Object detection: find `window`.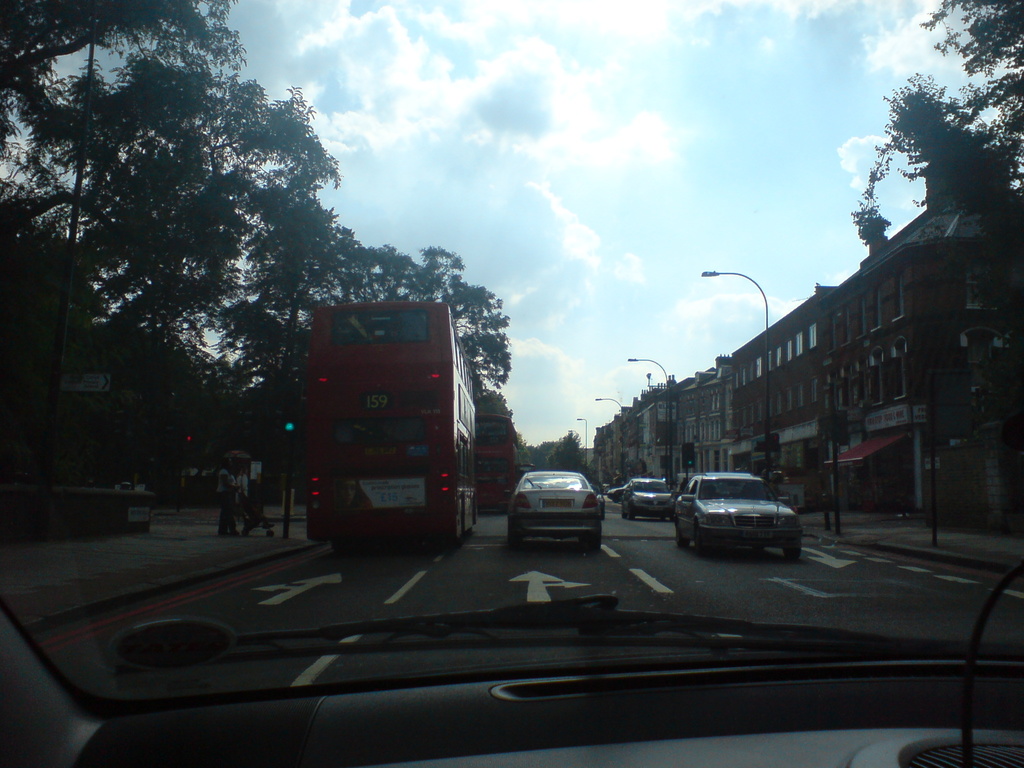
892,338,906,398.
